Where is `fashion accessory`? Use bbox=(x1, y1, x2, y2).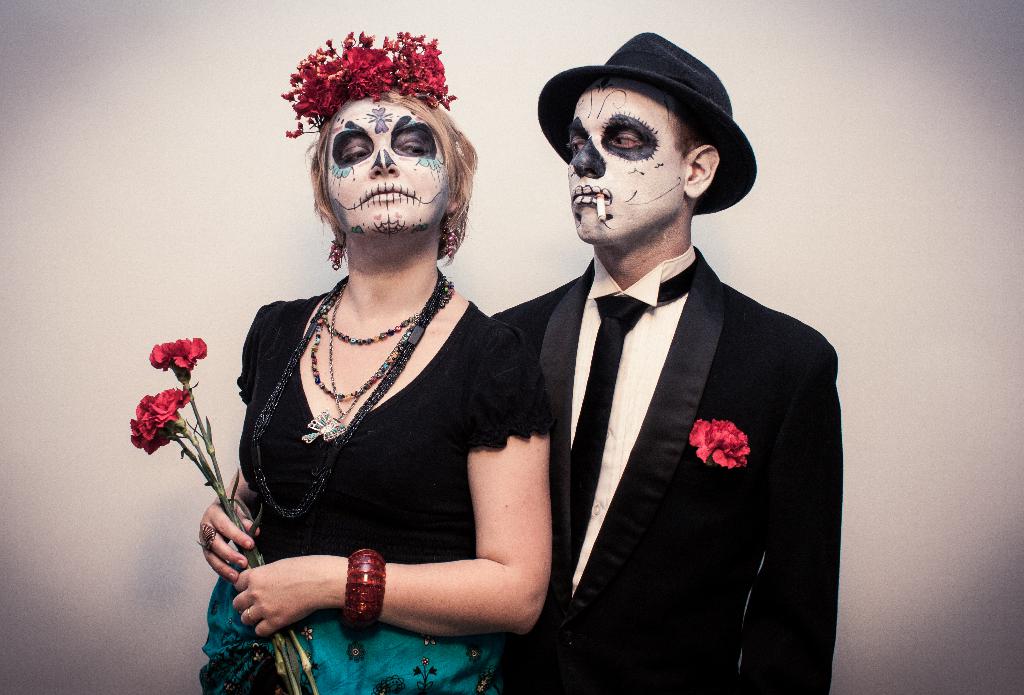
bbox=(196, 522, 219, 550).
